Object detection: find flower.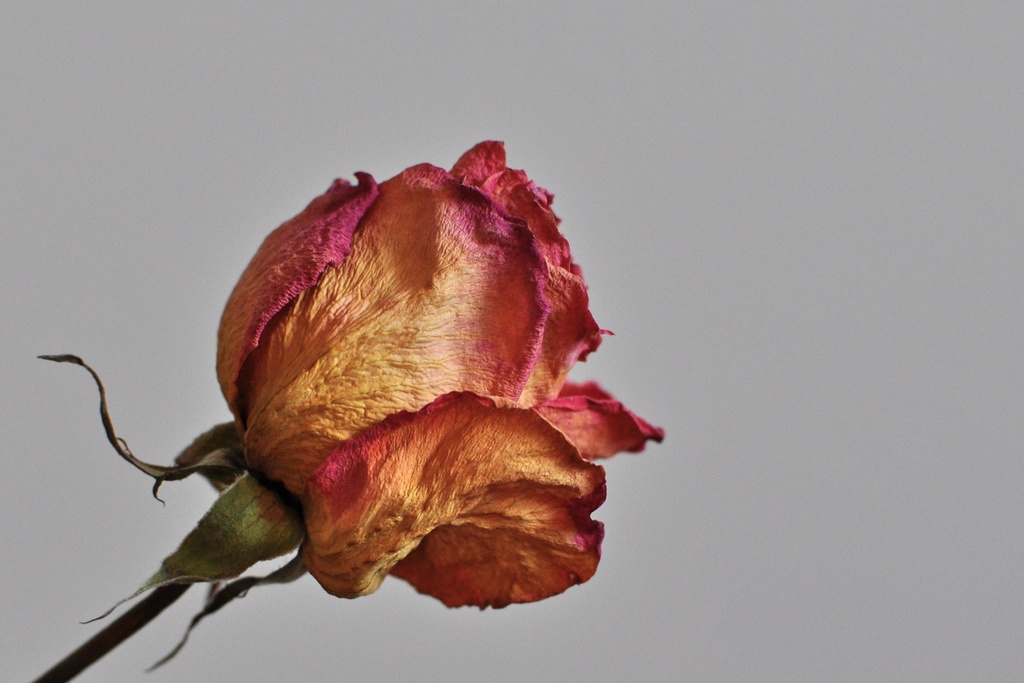
<bbox>69, 124, 669, 605</bbox>.
